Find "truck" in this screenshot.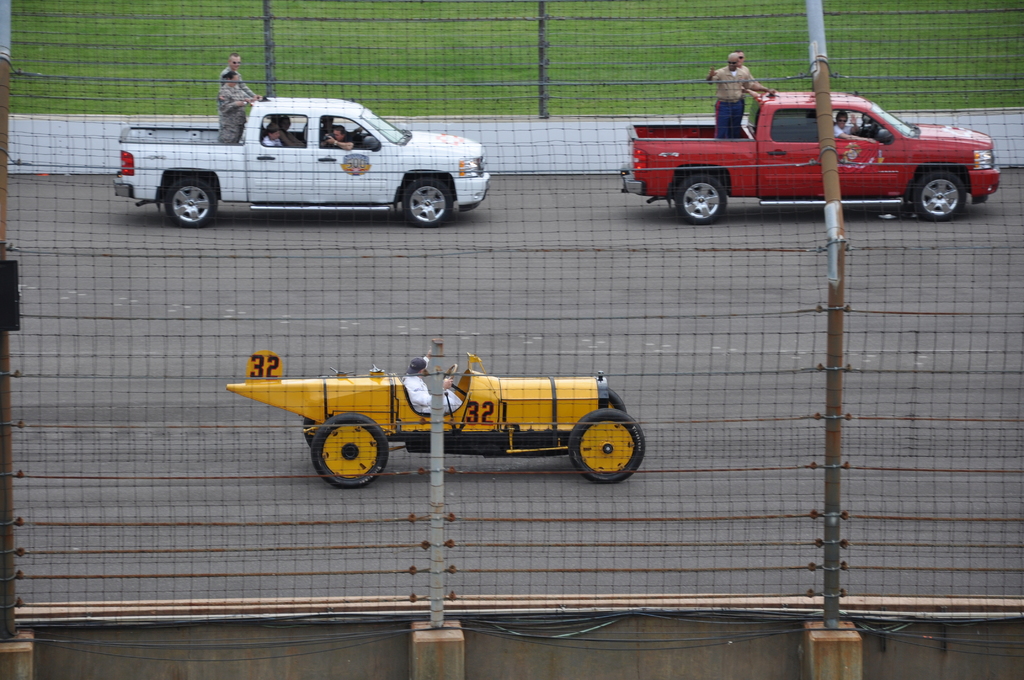
The bounding box for "truck" is bbox=[639, 65, 1000, 228].
